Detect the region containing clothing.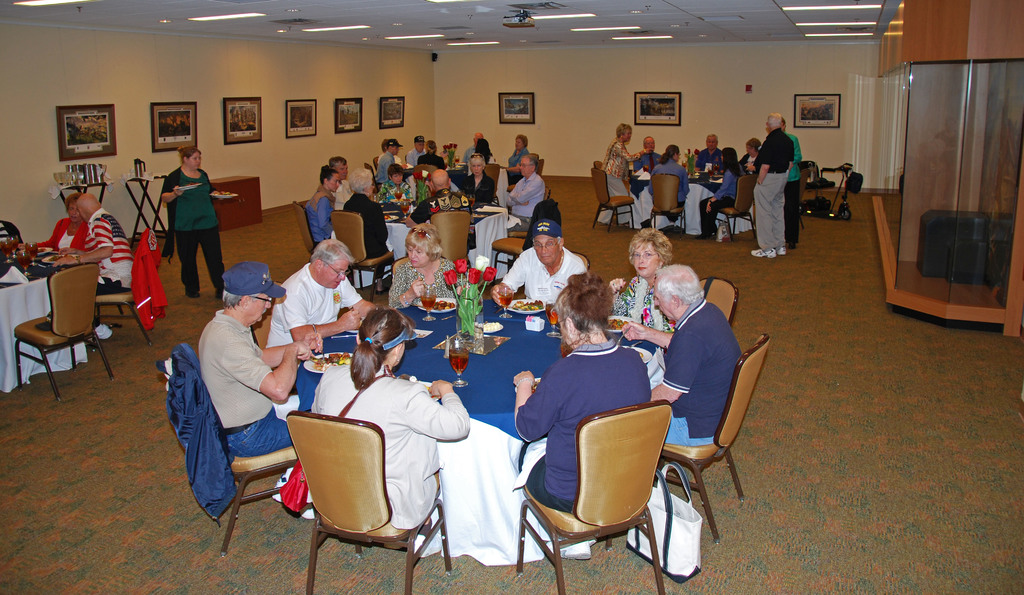
(x1=633, y1=149, x2=664, y2=174).
